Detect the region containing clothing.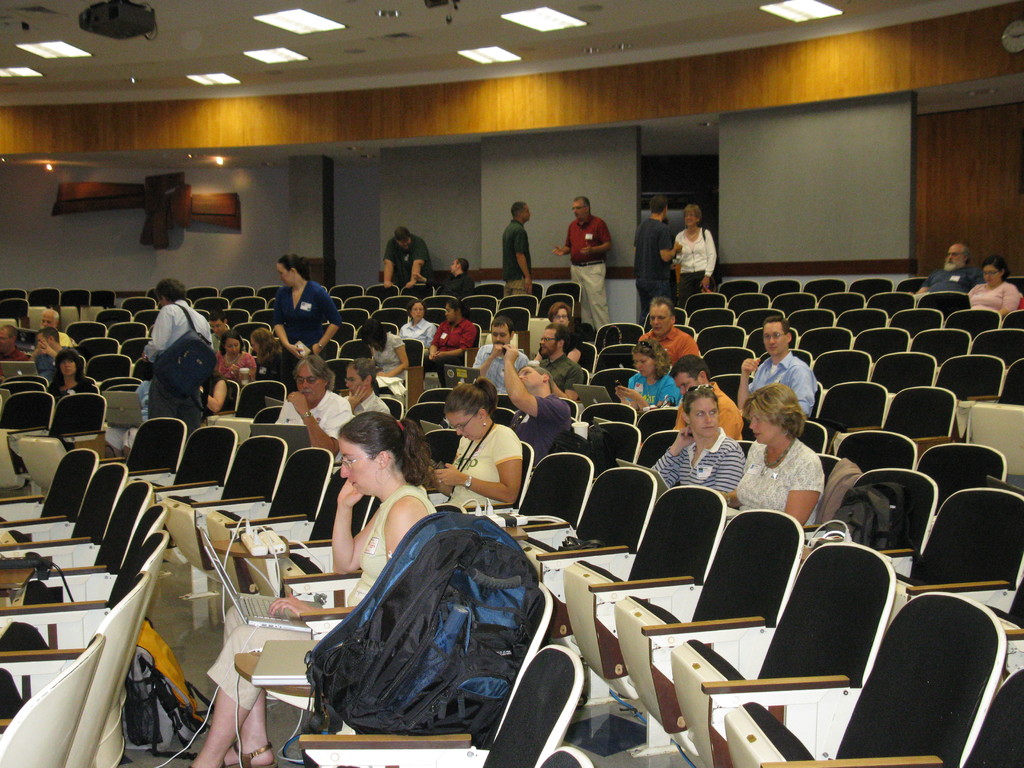
crop(673, 223, 718, 311).
